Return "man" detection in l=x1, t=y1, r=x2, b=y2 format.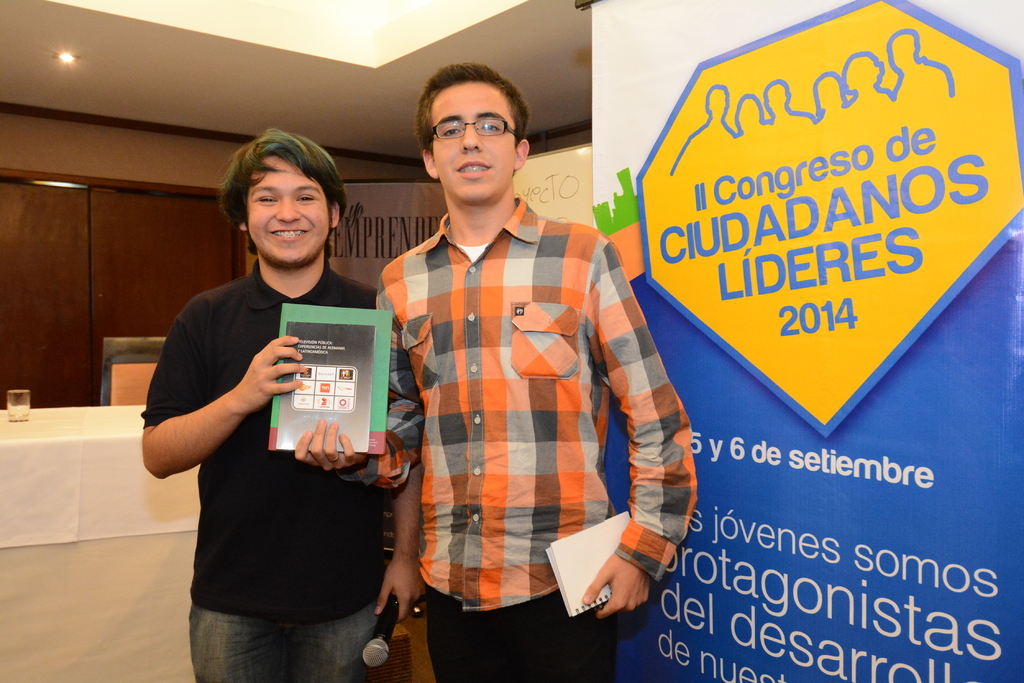
l=139, t=125, r=421, b=682.
